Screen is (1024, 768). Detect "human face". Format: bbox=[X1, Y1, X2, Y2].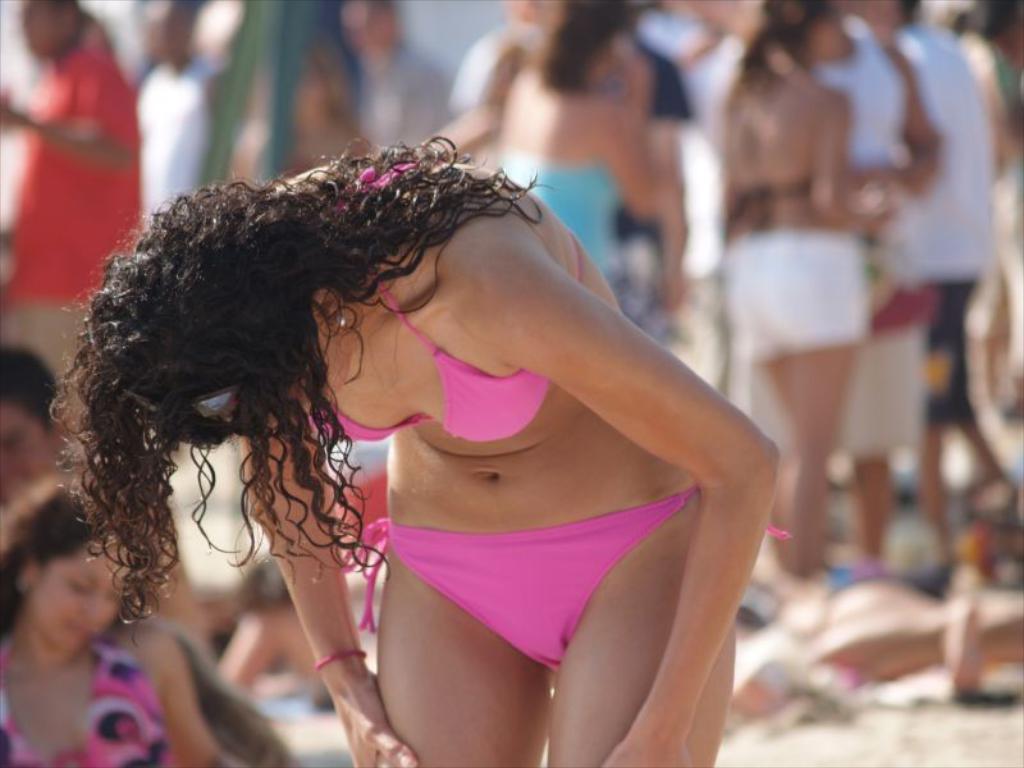
bbox=[29, 536, 133, 657].
